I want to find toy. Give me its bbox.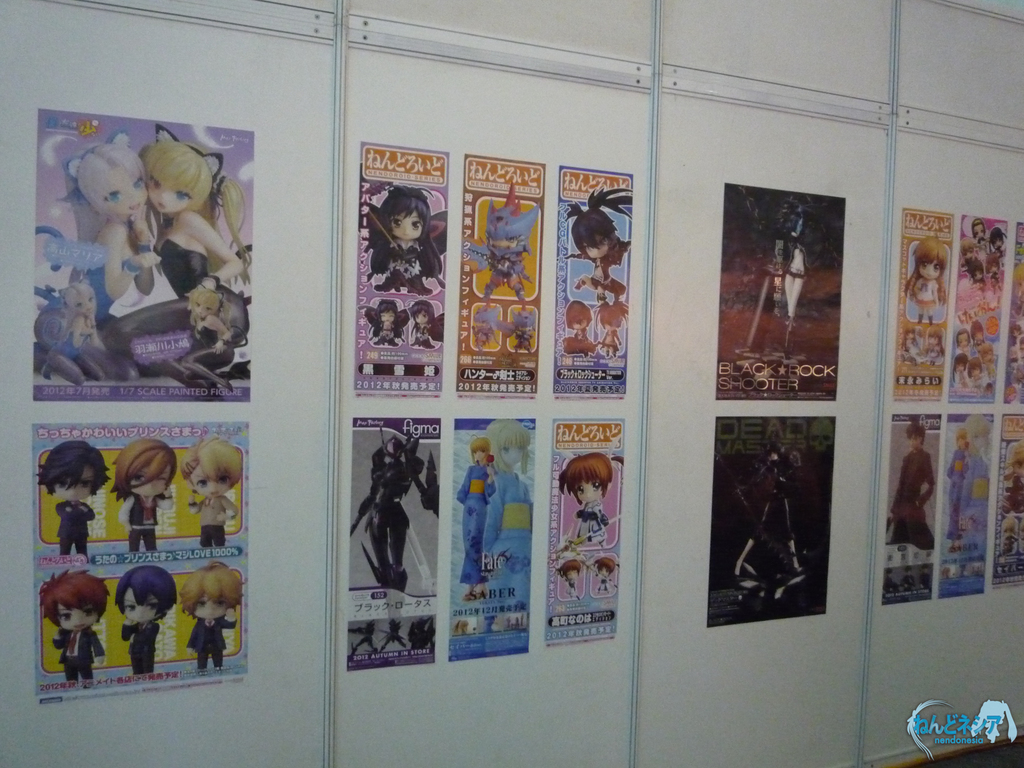
[365, 301, 409, 344].
